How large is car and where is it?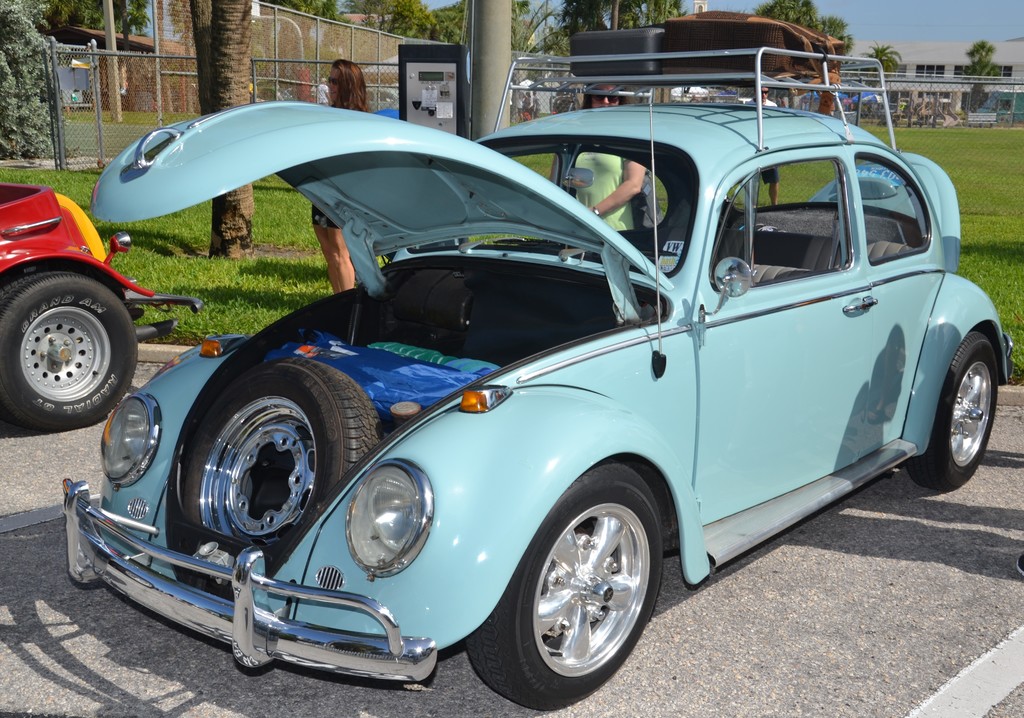
Bounding box: [0, 170, 203, 435].
